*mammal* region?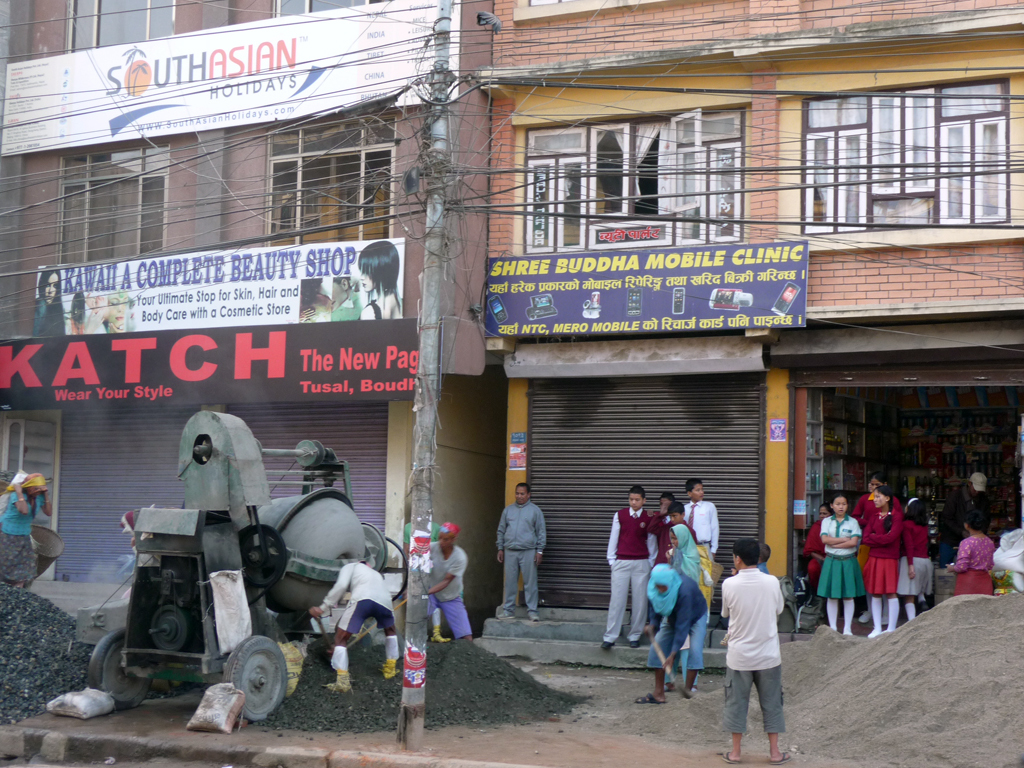
725/560/792/724
